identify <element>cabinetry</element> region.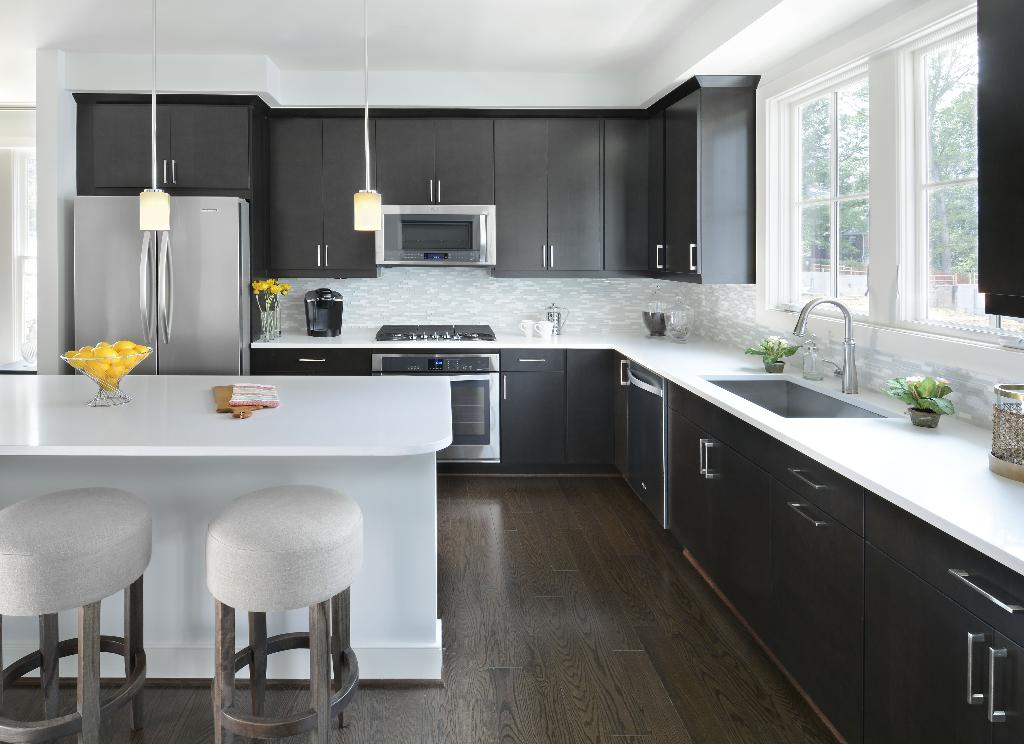
Region: {"x1": 863, "y1": 483, "x2": 1023, "y2": 743}.
